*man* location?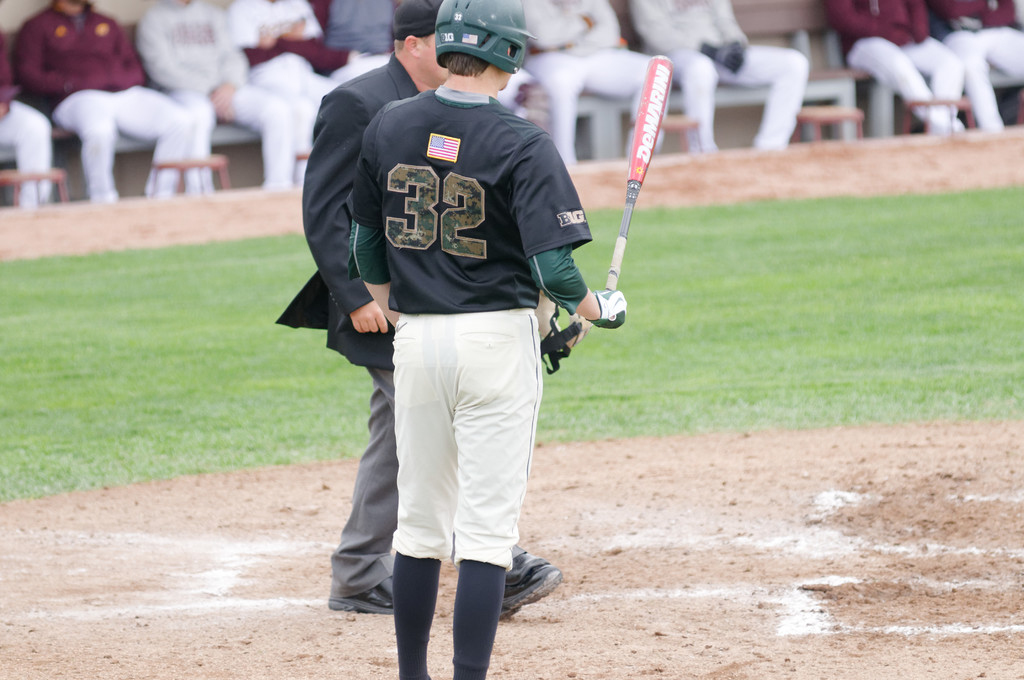
region(303, 0, 564, 617)
